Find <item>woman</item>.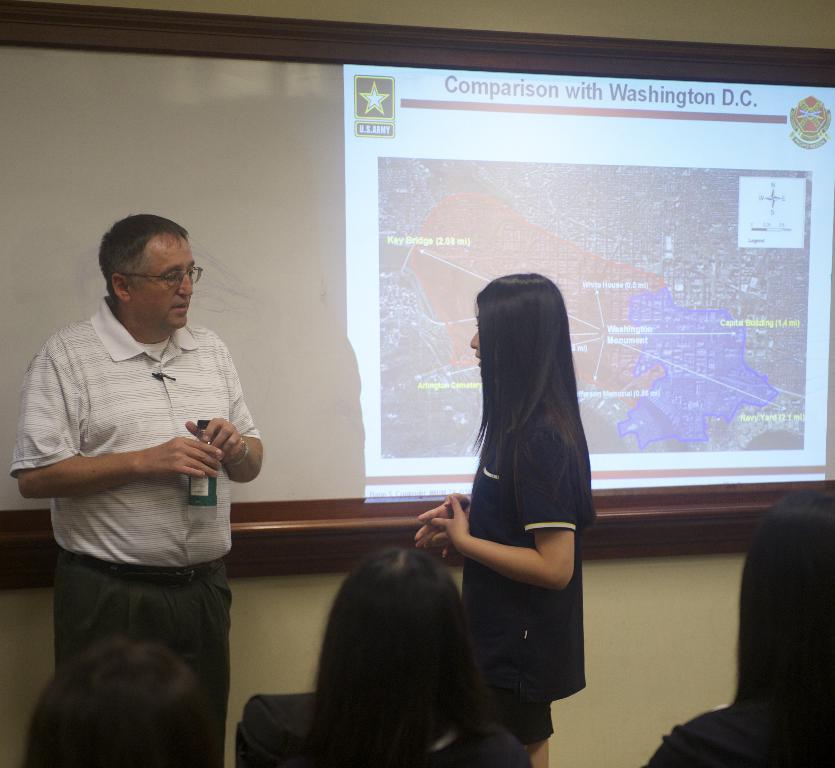
[x1=25, y1=638, x2=219, y2=767].
